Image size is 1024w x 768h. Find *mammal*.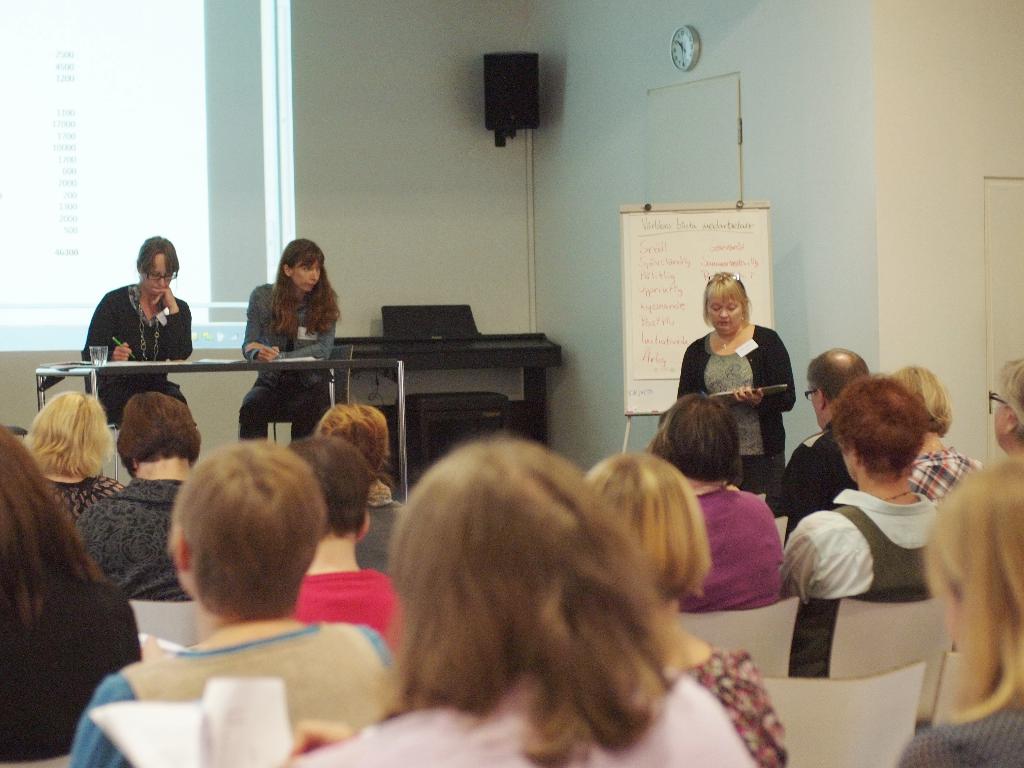
785, 369, 947, 680.
